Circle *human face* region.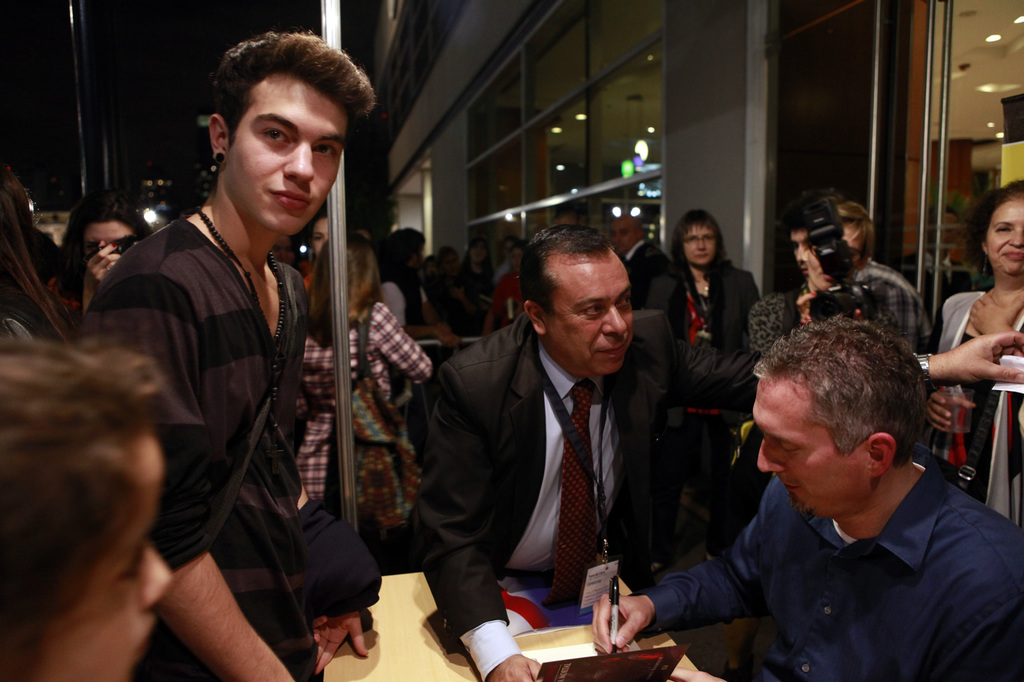
Region: pyautogui.locateOnScreen(545, 251, 635, 372).
